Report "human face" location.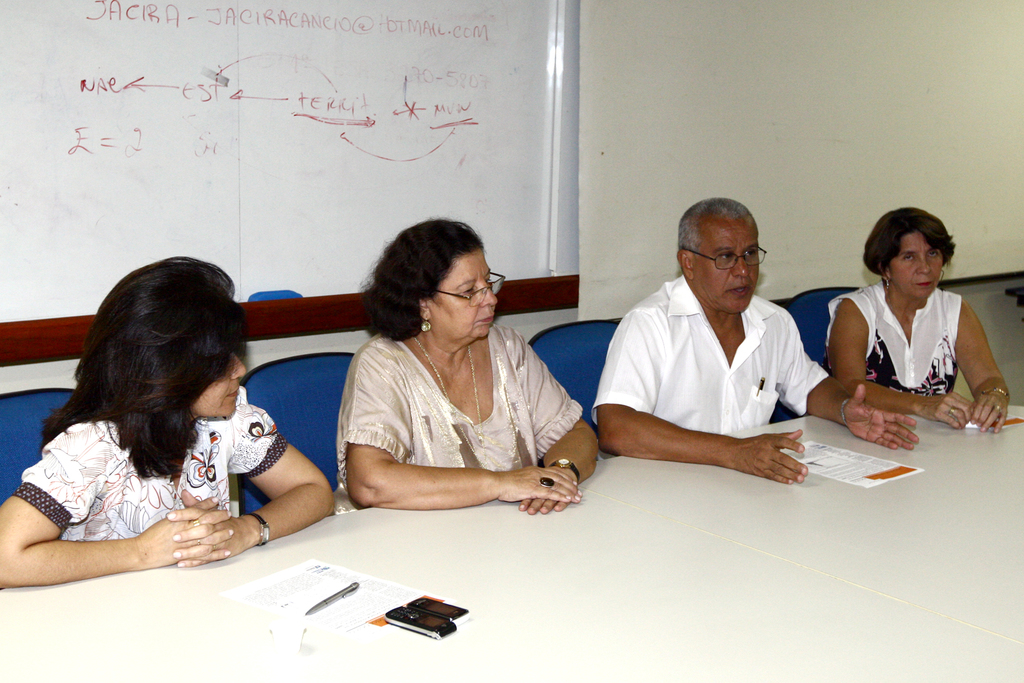
Report: x1=885 y1=220 x2=943 y2=299.
